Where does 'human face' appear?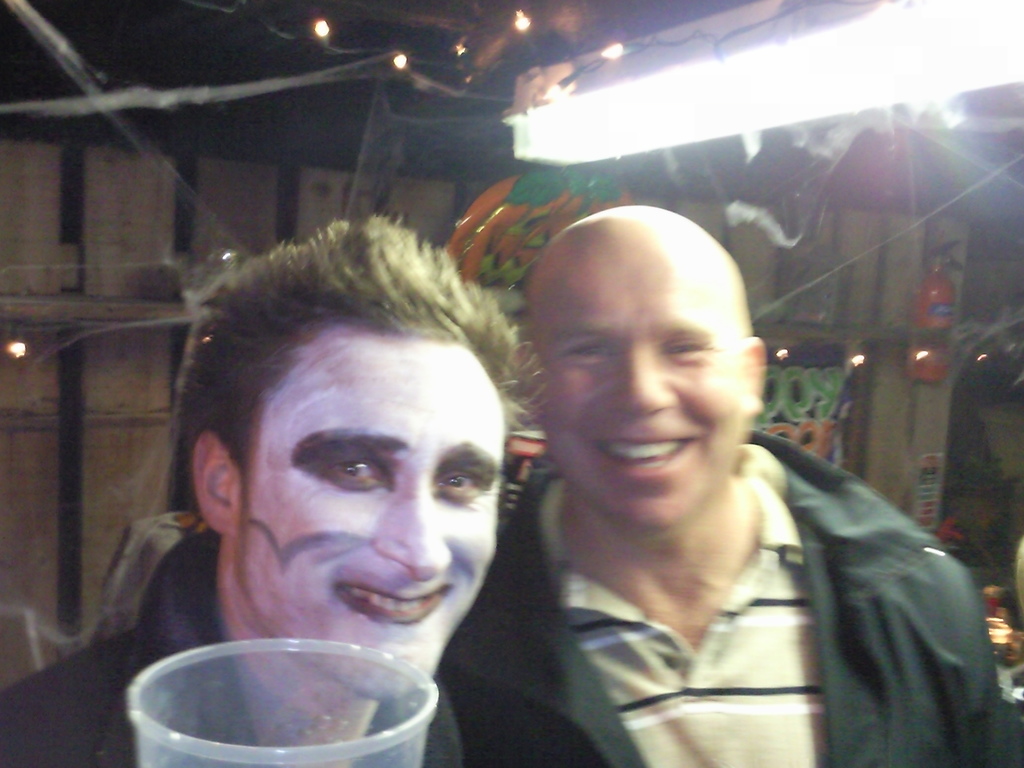
Appears at pyautogui.locateOnScreen(236, 341, 509, 700).
